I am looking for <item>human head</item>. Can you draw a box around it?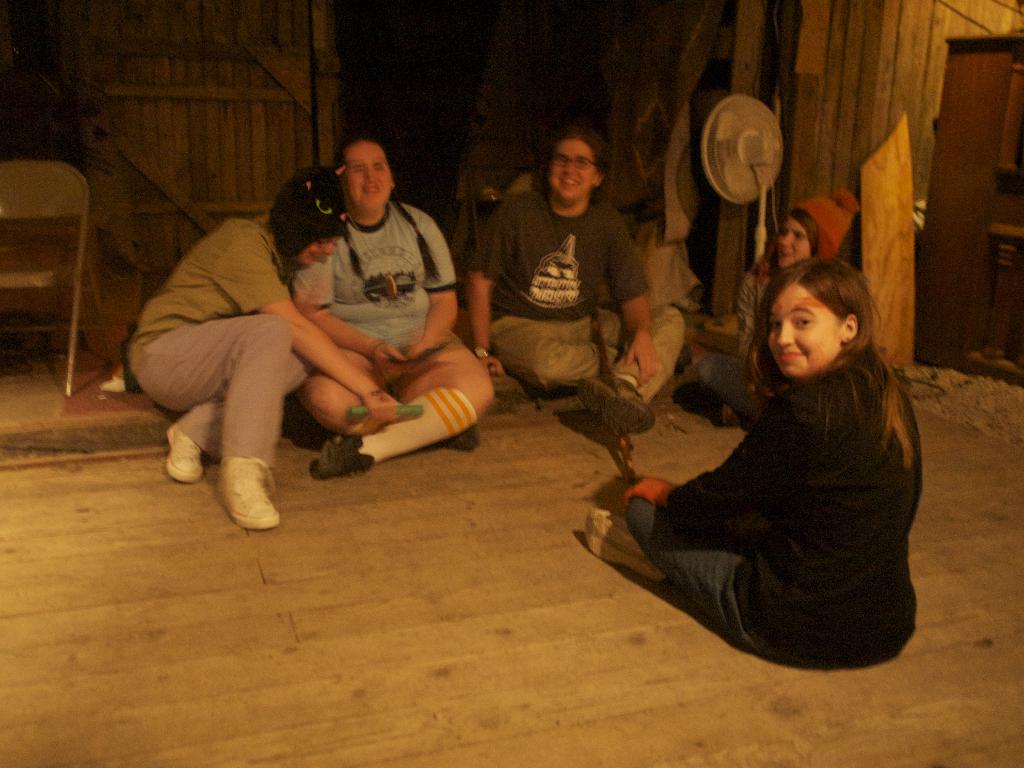
Sure, the bounding box is bbox=(271, 164, 348, 266).
